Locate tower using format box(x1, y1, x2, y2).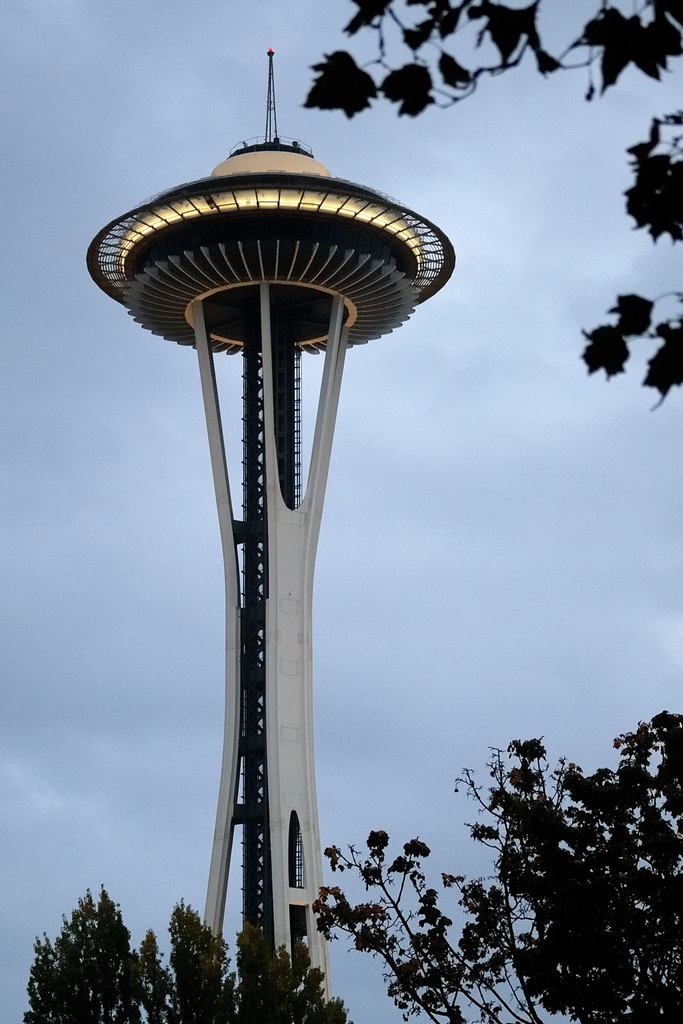
box(113, 66, 415, 963).
